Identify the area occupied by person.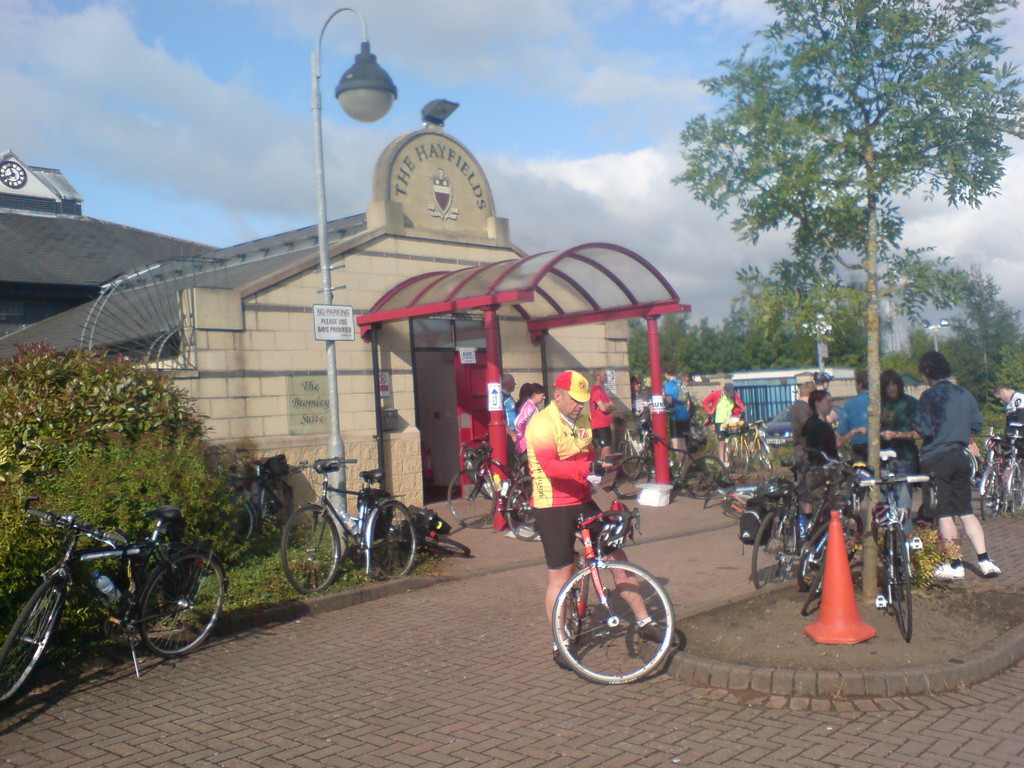
Area: locate(631, 374, 651, 428).
